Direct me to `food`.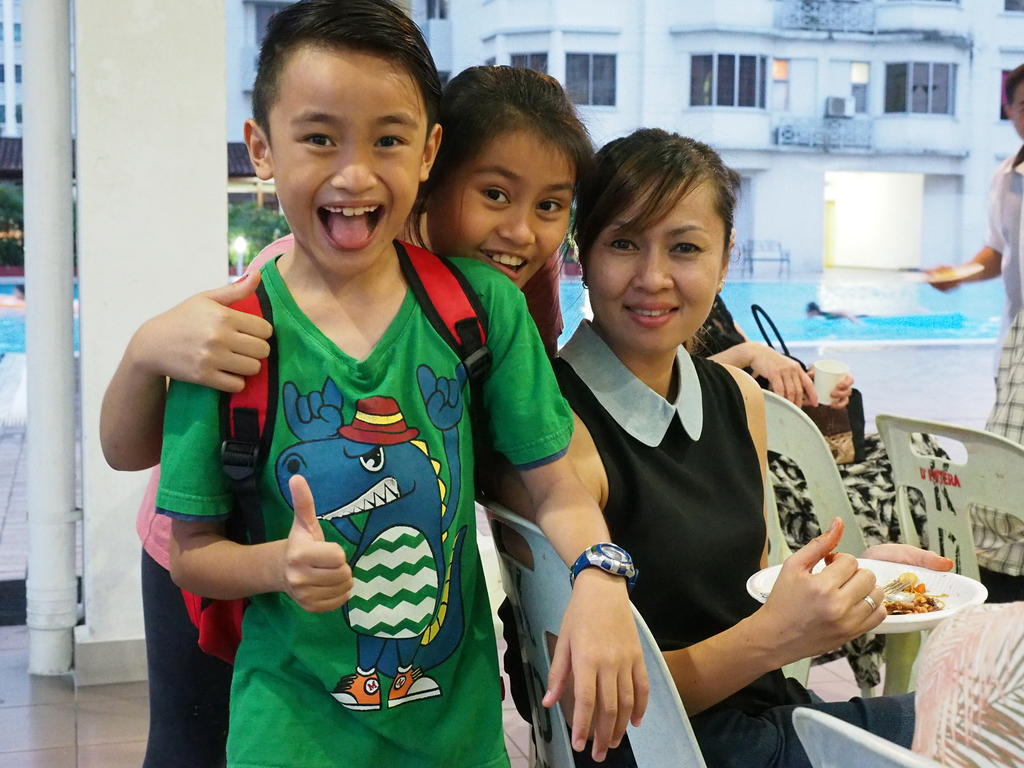
Direction: {"left": 872, "top": 573, "right": 941, "bottom": 619}.
